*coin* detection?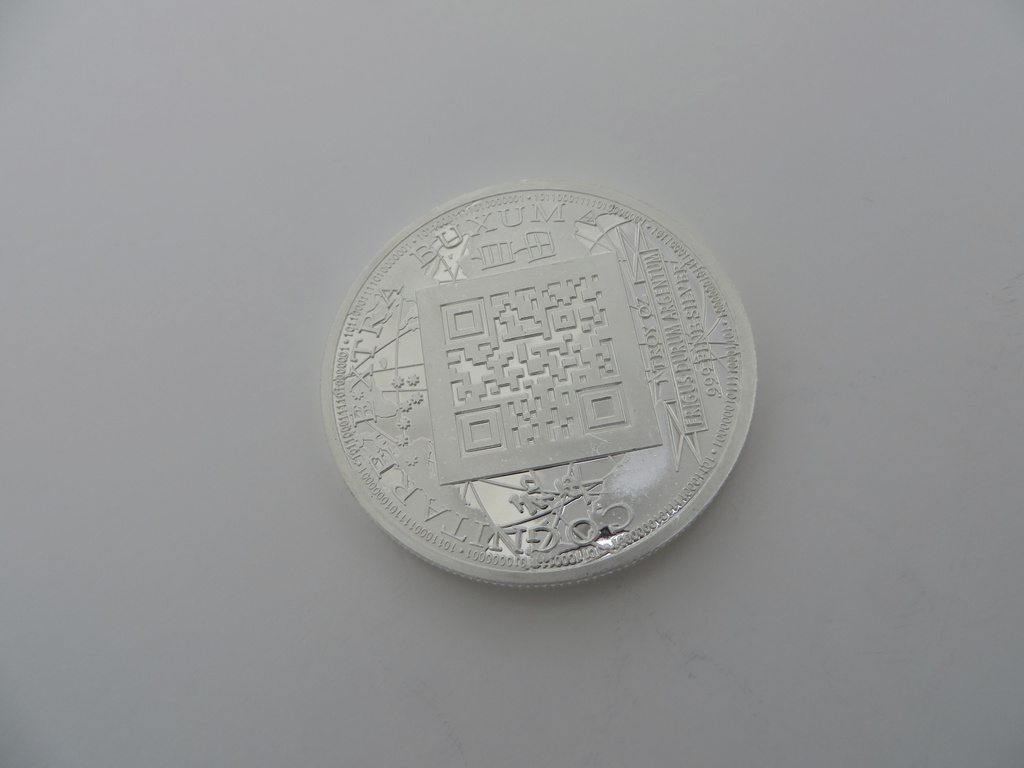
bbox=[318, 175, 760, 585]
